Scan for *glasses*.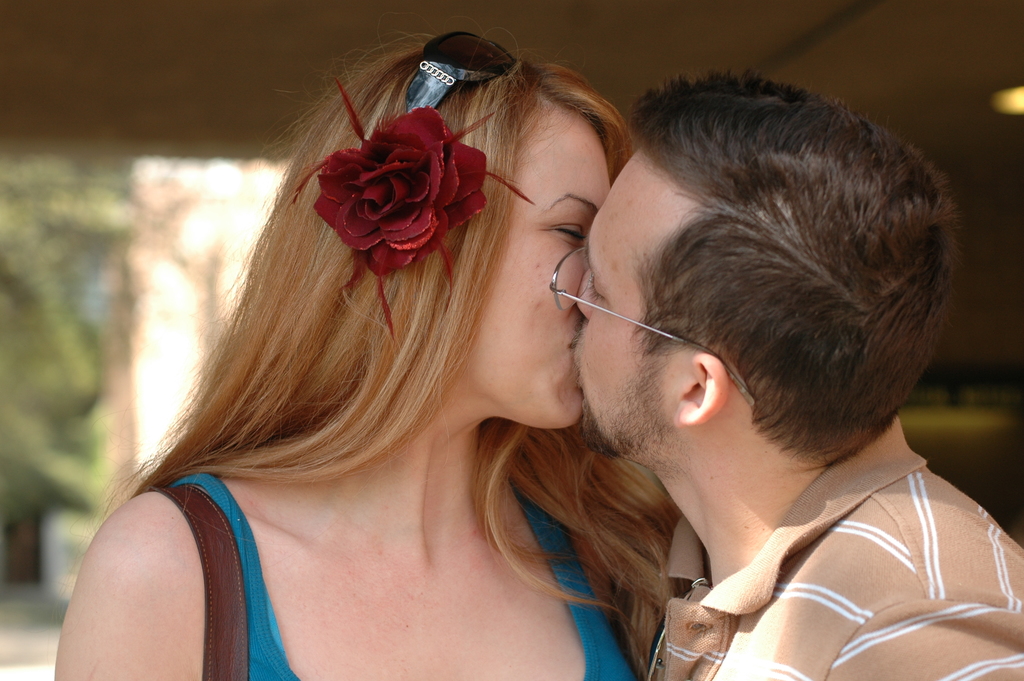
Scan result: (540,236,762,409).
